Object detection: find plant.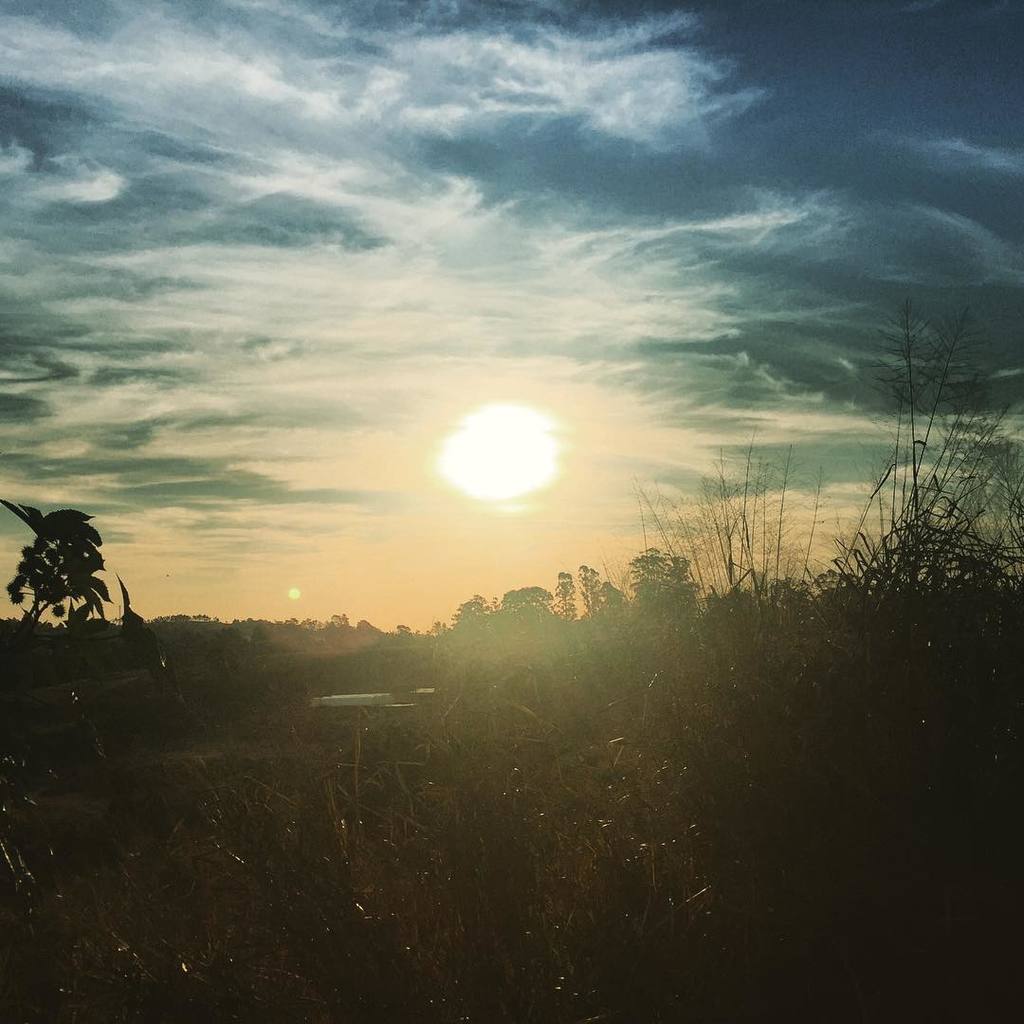
bbox(575, 556, 621, 635).
